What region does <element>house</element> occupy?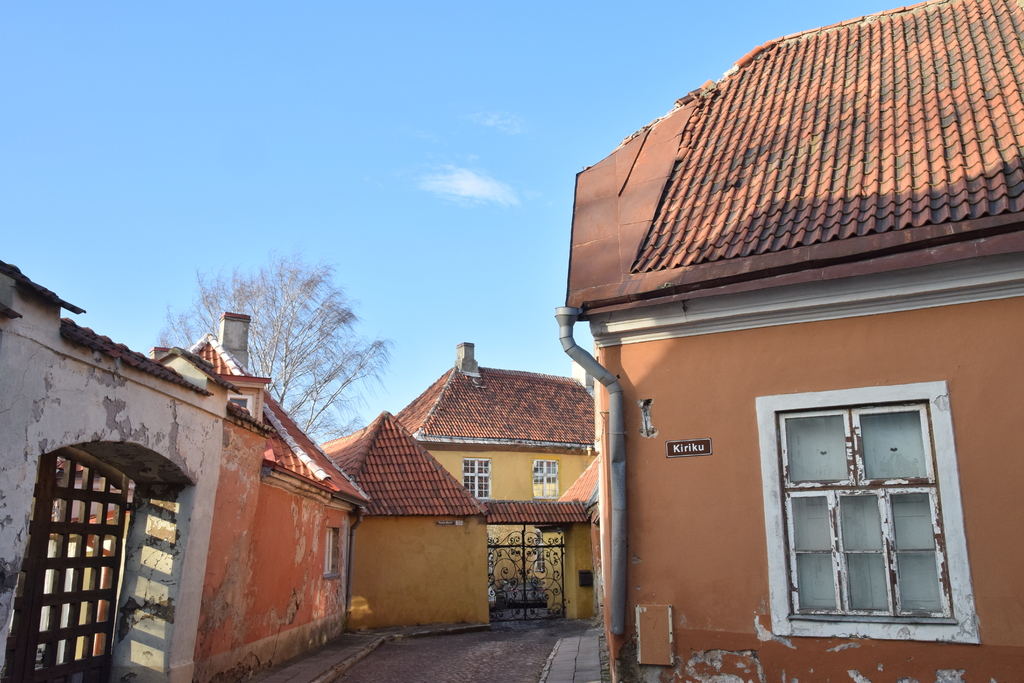
560/0/1023/682.
